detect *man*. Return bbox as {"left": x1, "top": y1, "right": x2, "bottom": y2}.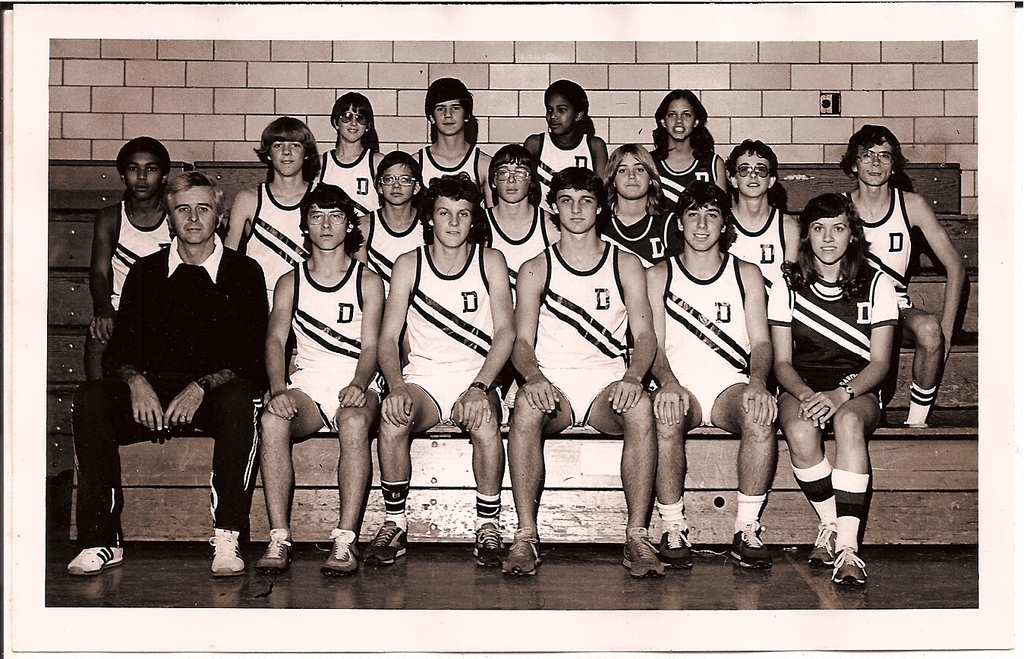
{"left": 377, "top": 180, "right": 521, "bottom": 563}.
